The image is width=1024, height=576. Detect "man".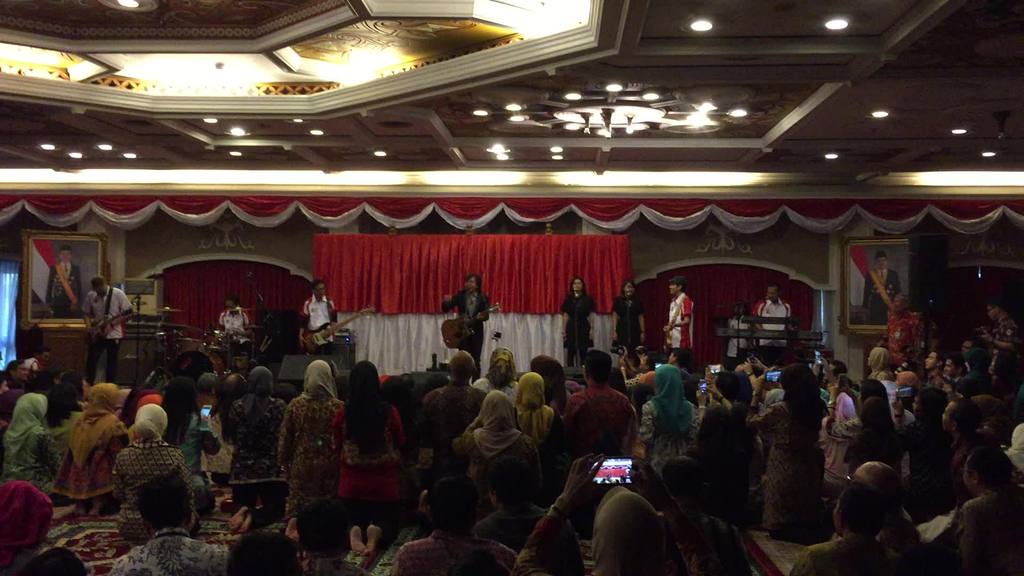
Detection: region(555, 365, 646, 483).
